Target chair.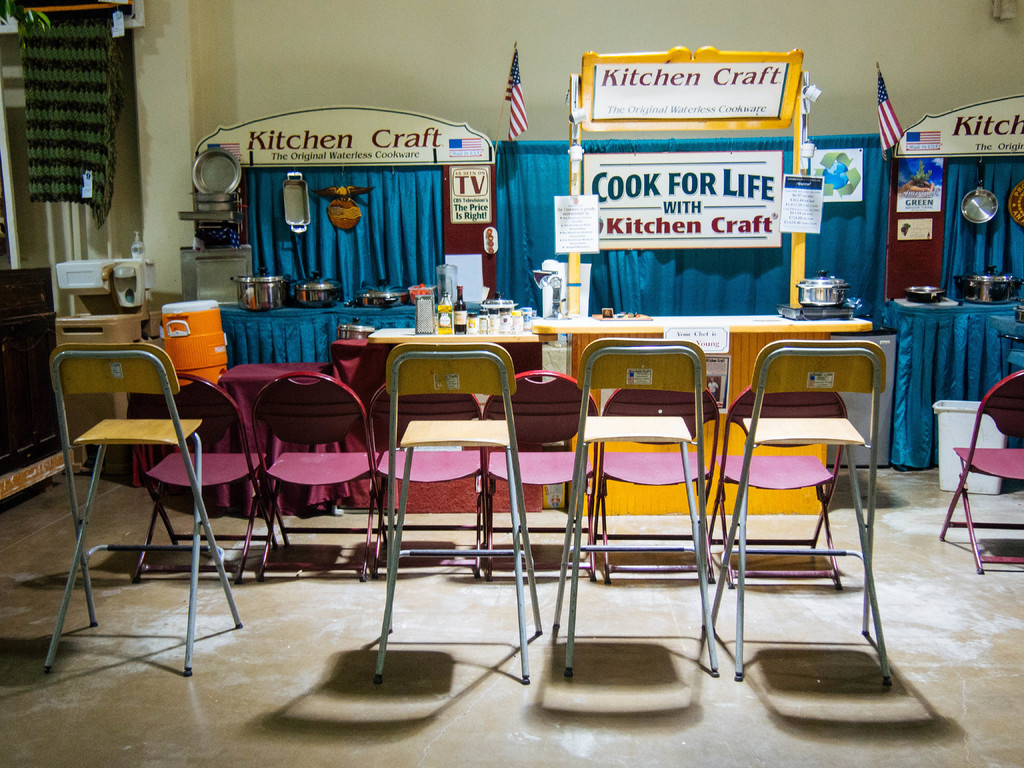
Target region: (708,389,851,595).
